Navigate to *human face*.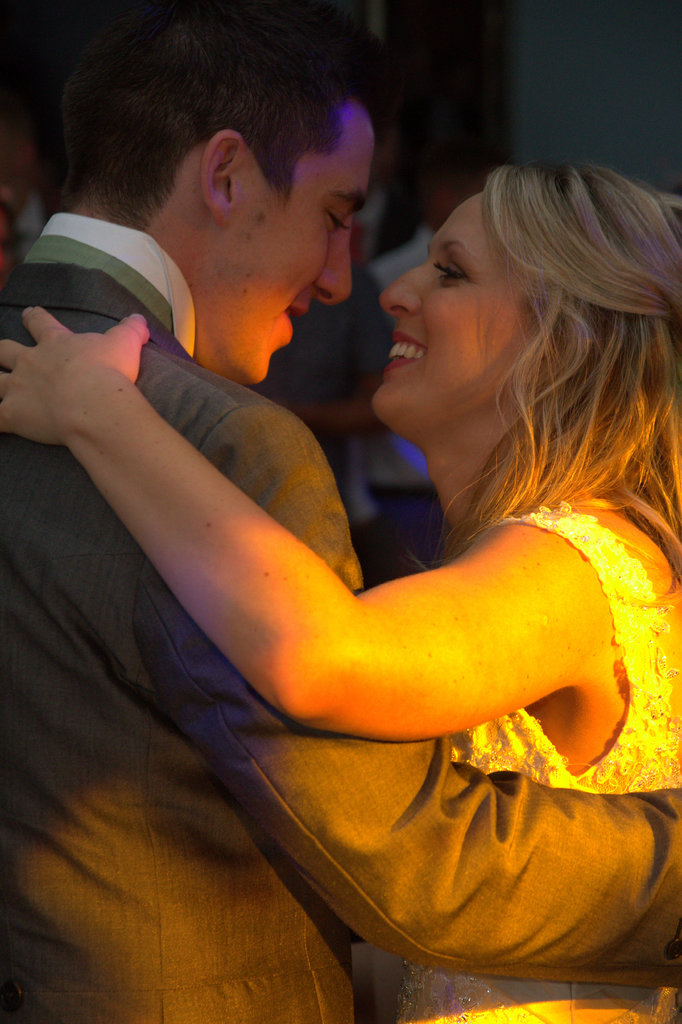
Navigation target: crop(382, 175, 531, 425).
